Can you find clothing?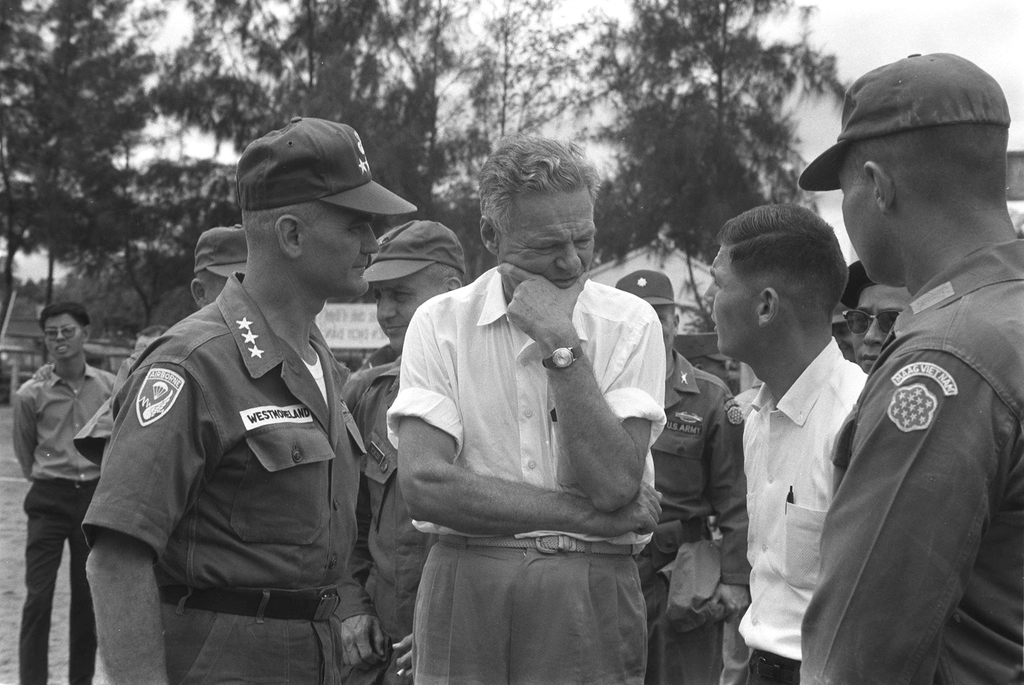
Yes, bounding box: (x1=386, y1=259, x2=677, y2=680).
